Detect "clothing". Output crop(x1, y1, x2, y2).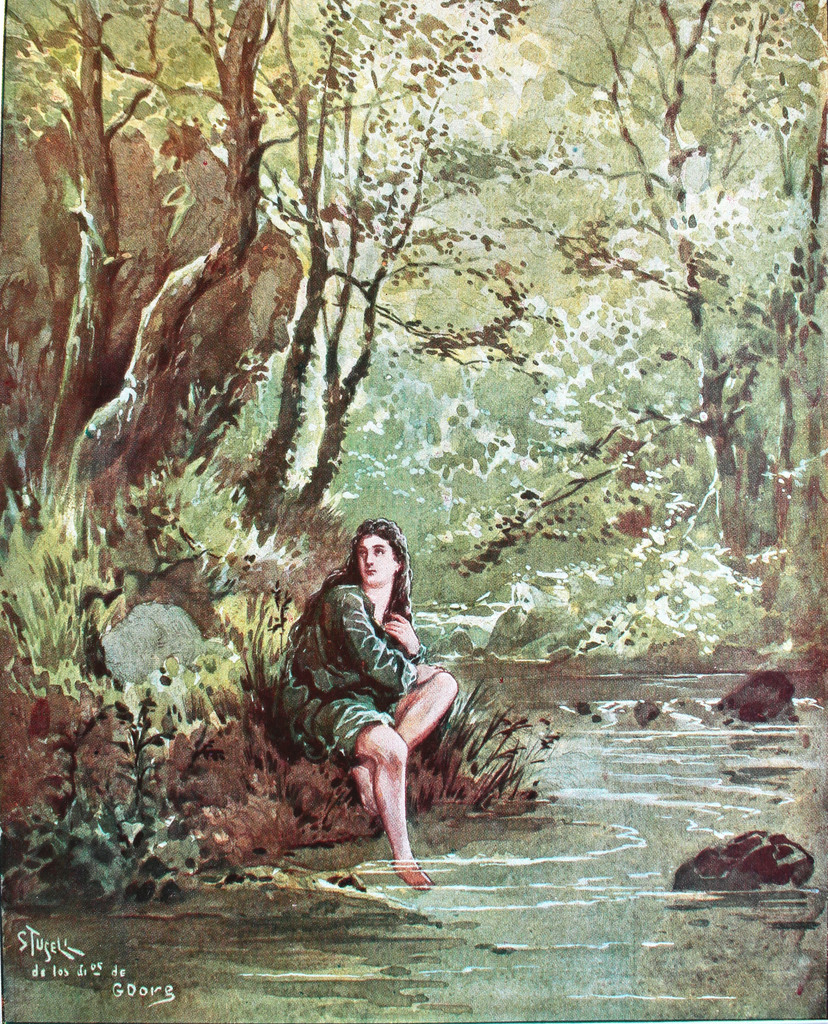
crop(286, 542, 444, 810).
